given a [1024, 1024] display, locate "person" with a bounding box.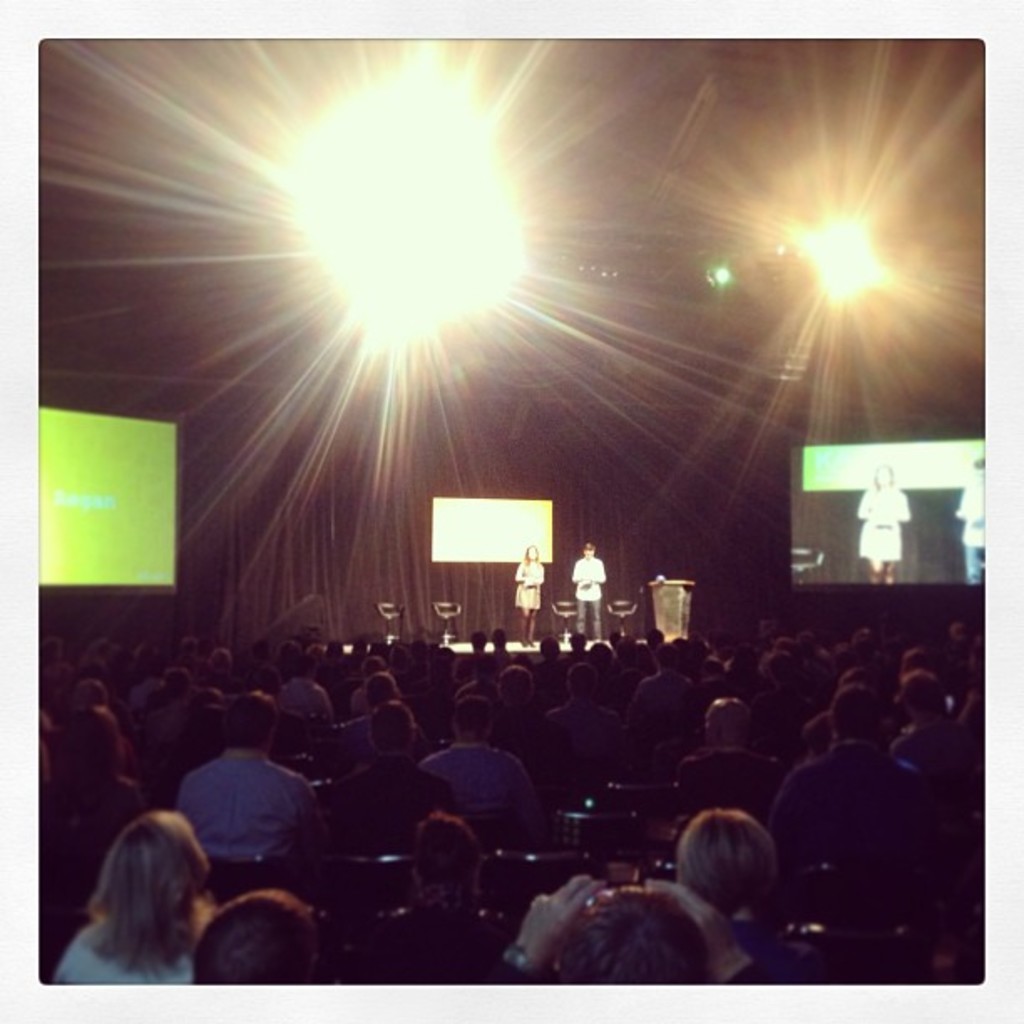
Located: [left=50, top=676, right=132, bottom=801].
